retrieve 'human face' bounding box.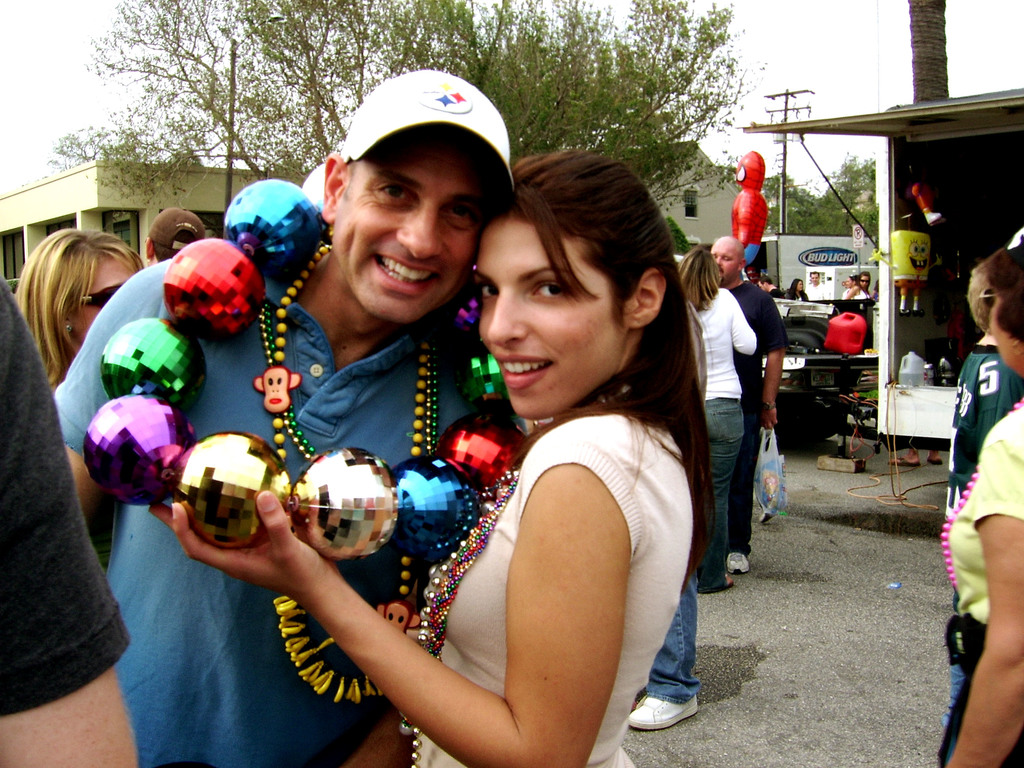
Bounding box: x1=473 y1=209 x2=623 y2=420.
